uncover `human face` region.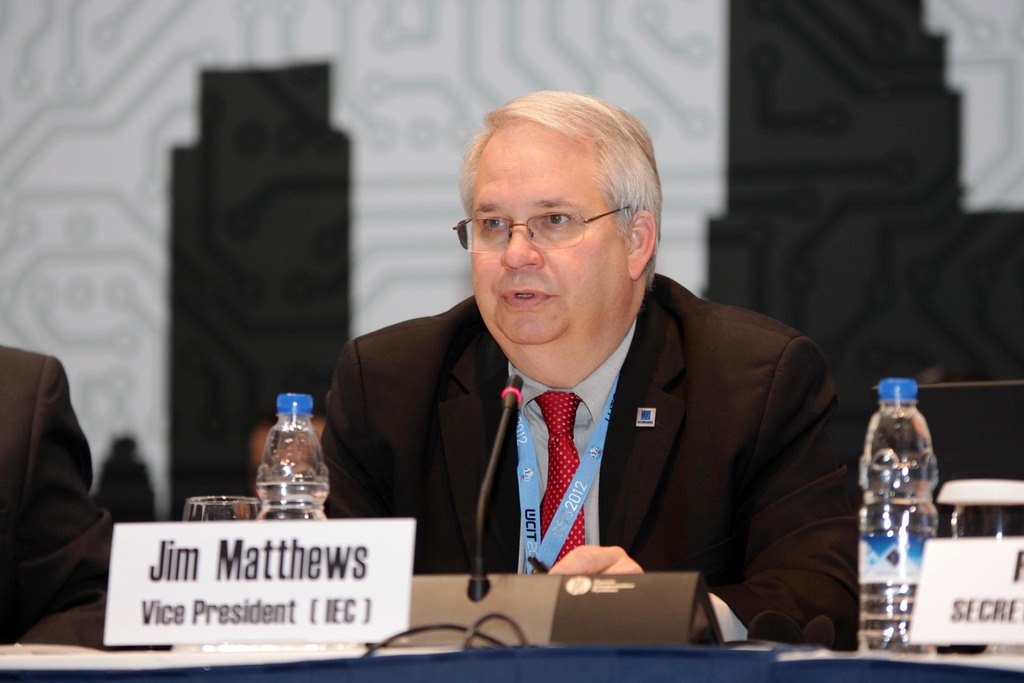
Uncovered: rect(470, 124, 627, 348).
